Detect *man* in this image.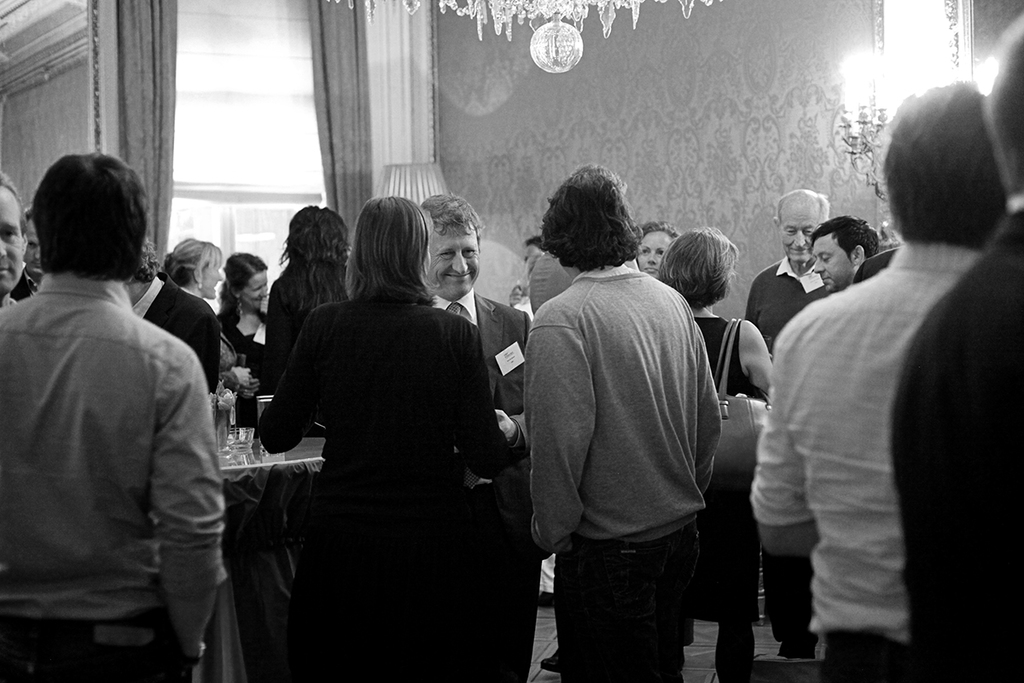
Detection: <box>747,186,835,336</box>.
